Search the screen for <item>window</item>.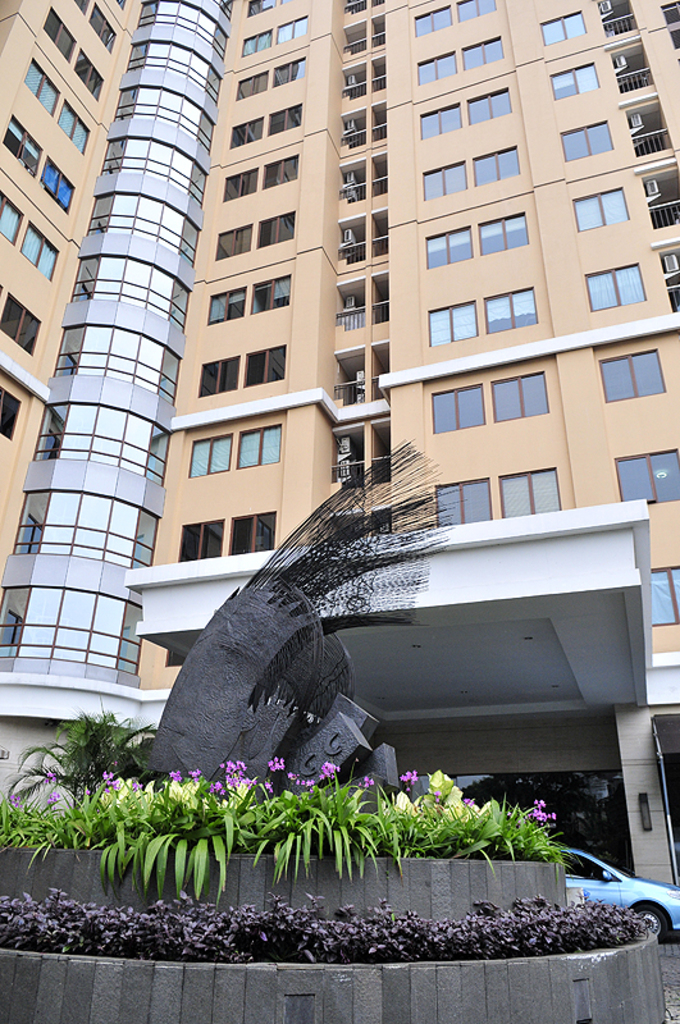
Found at l=583, t=259, r=644, b=311.
